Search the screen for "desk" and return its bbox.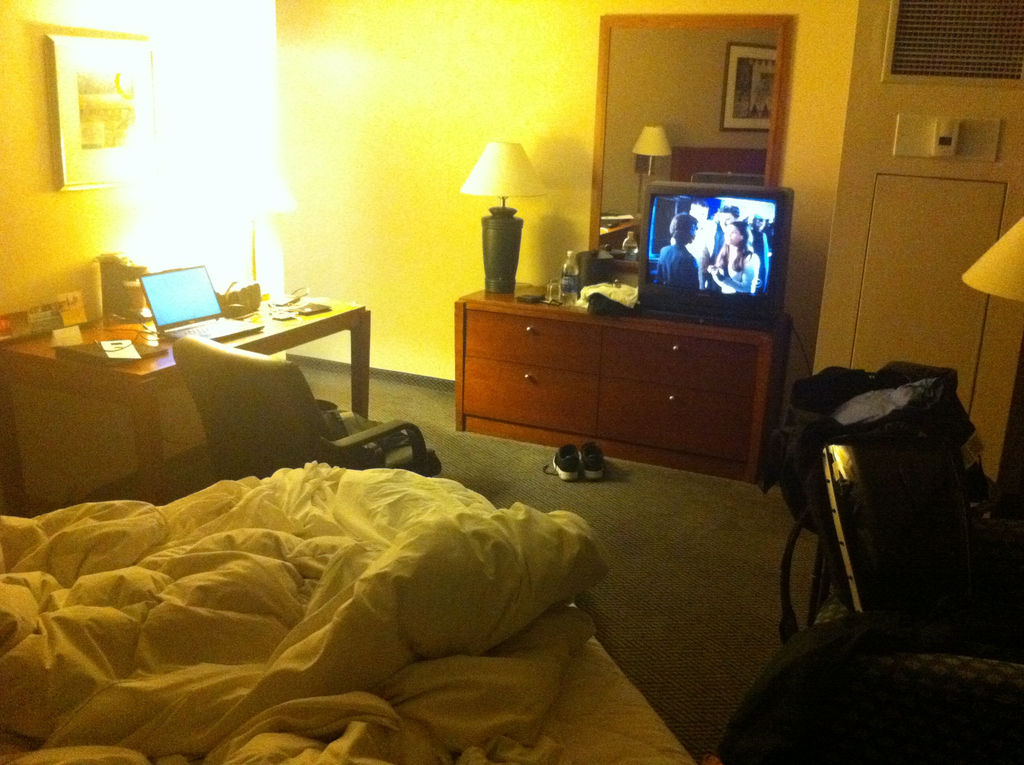
Found: box(449, 273, 800, 479).
